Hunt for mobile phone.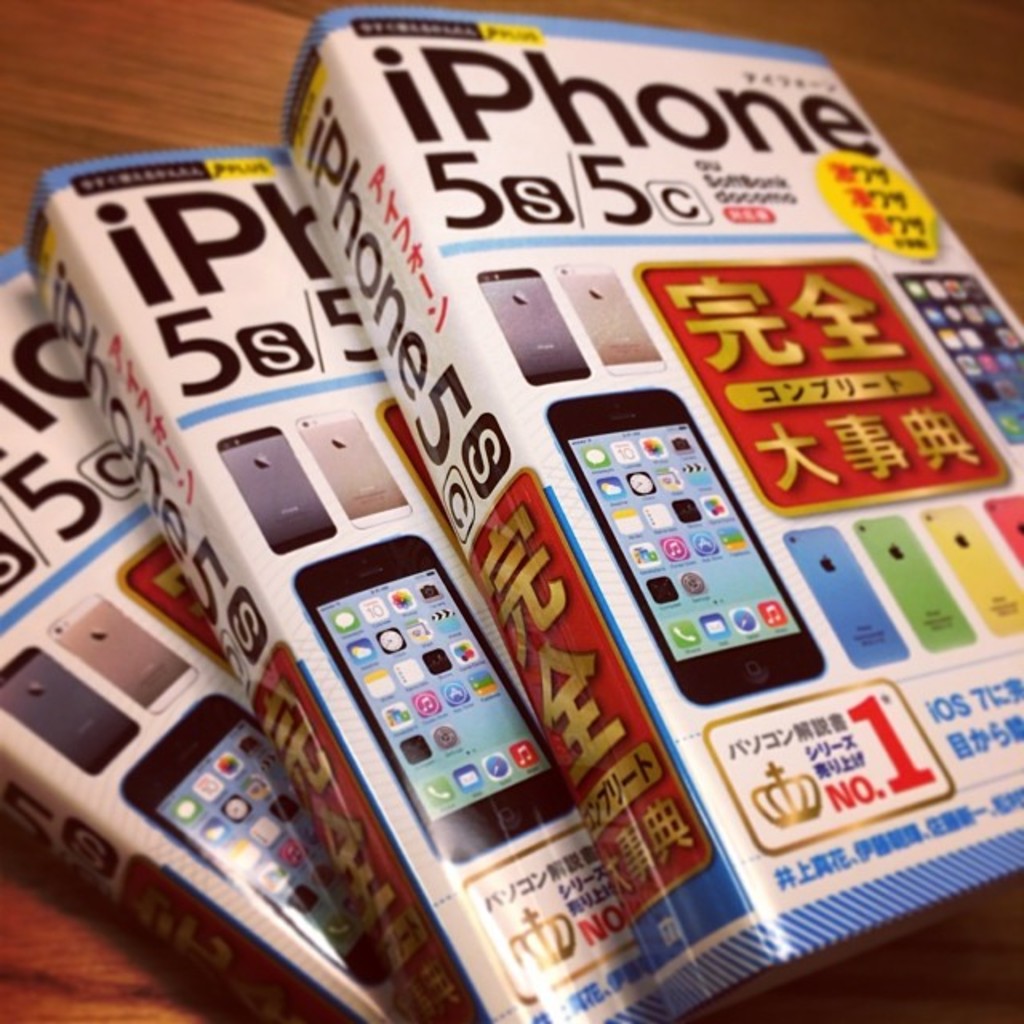
Hunted down at (x1=474, y1=270, x2=589, y2=386).
